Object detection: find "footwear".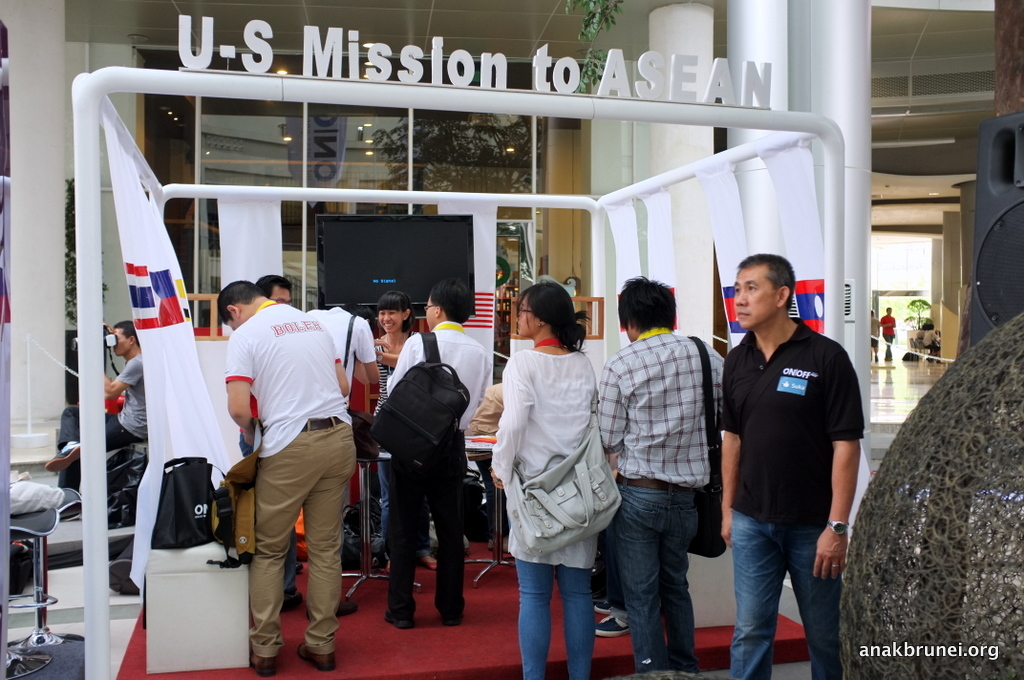
<bbox>42, 441, 85, 476</bbox>.
